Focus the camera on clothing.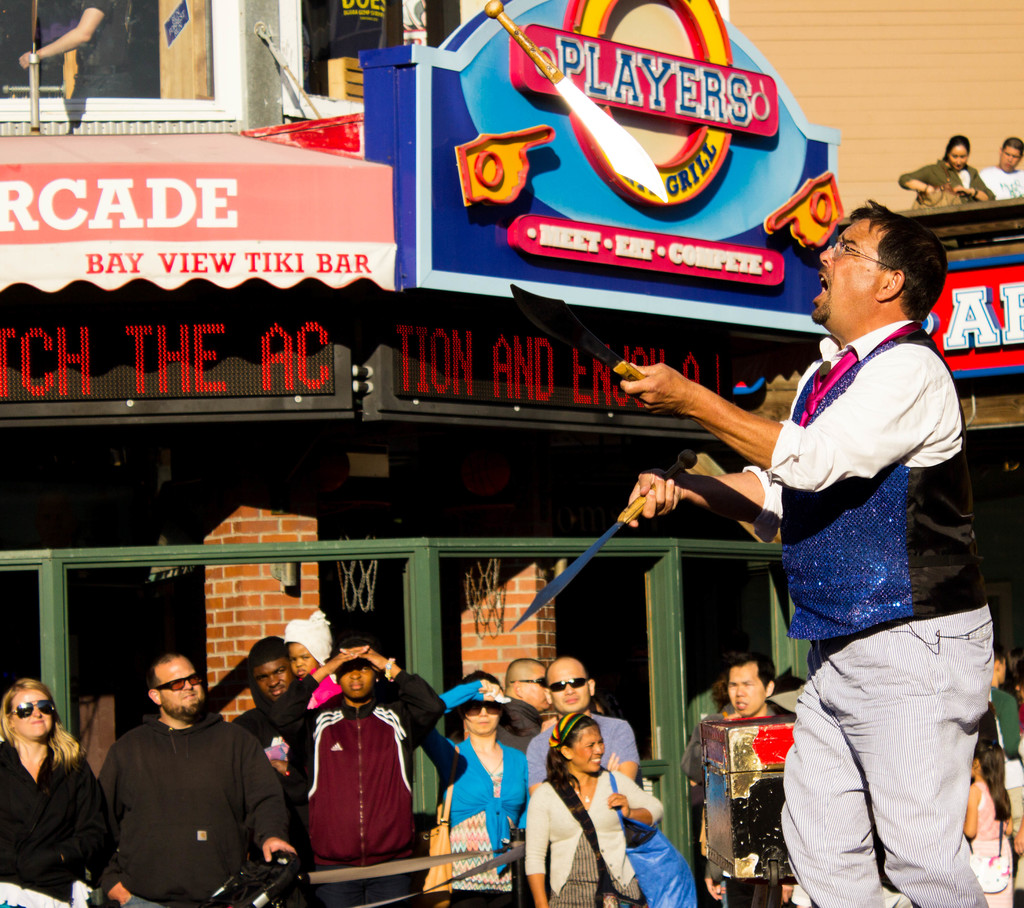
Focus region: (740, 323, 995, 907).
